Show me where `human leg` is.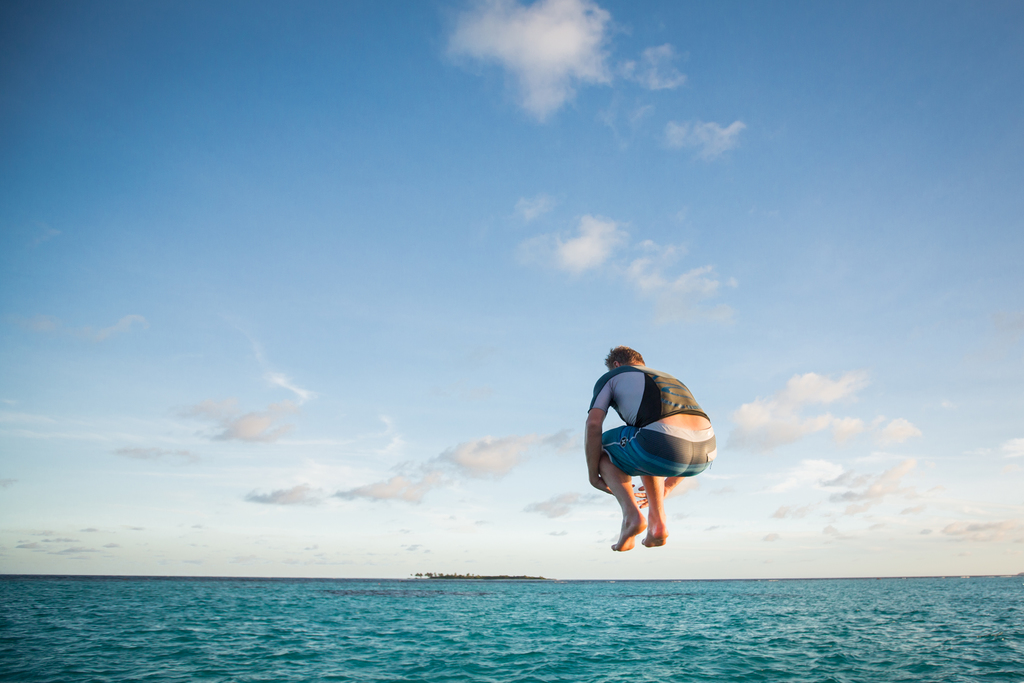
`human leg` is at select_region(646, 431, 721, 543).
